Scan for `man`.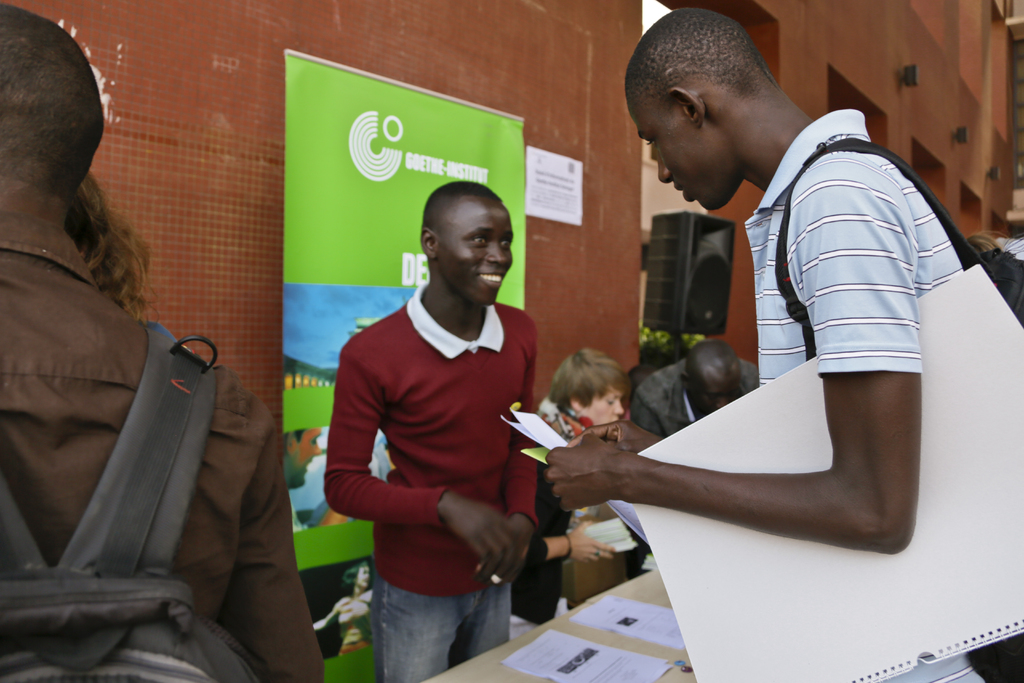
Scan result: bbox=(0, 0, 327, 682).
